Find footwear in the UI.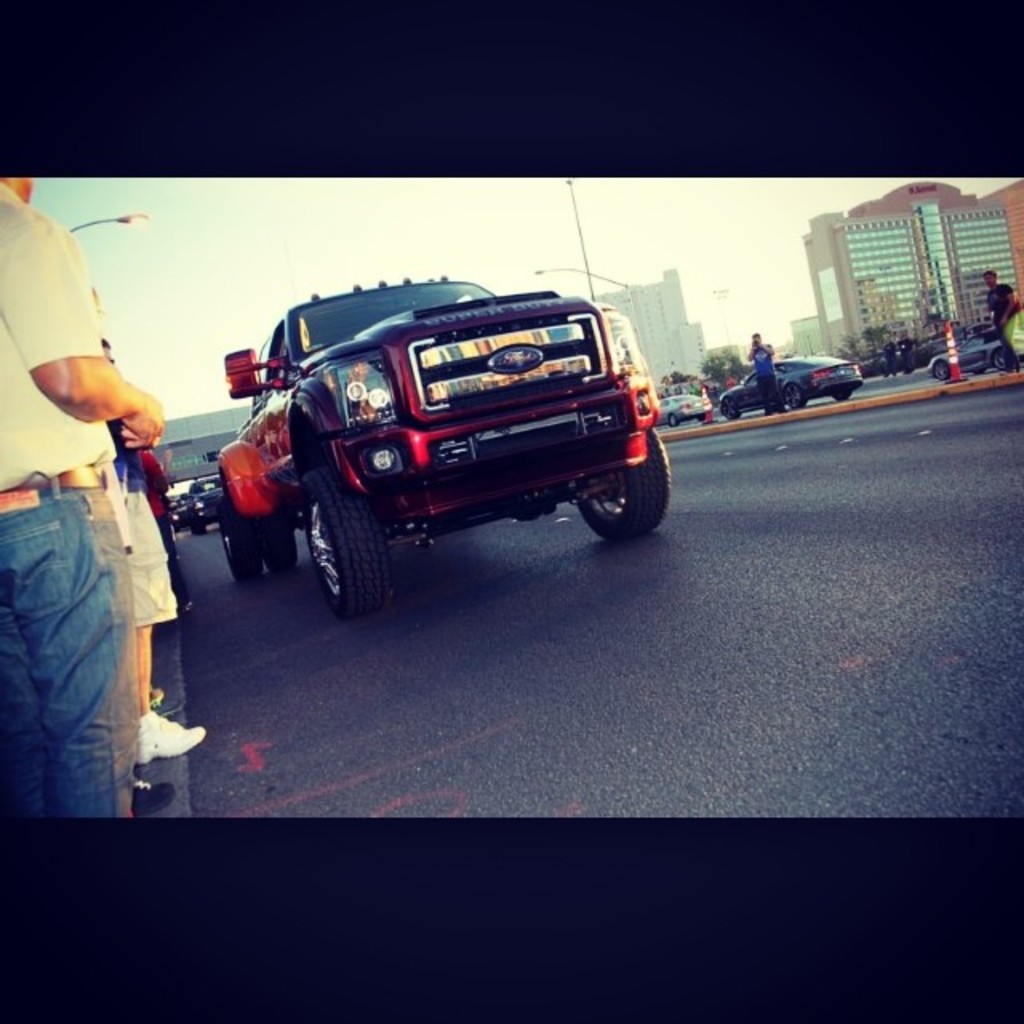
UI element at bbox=[128, 773, 176, 806].
